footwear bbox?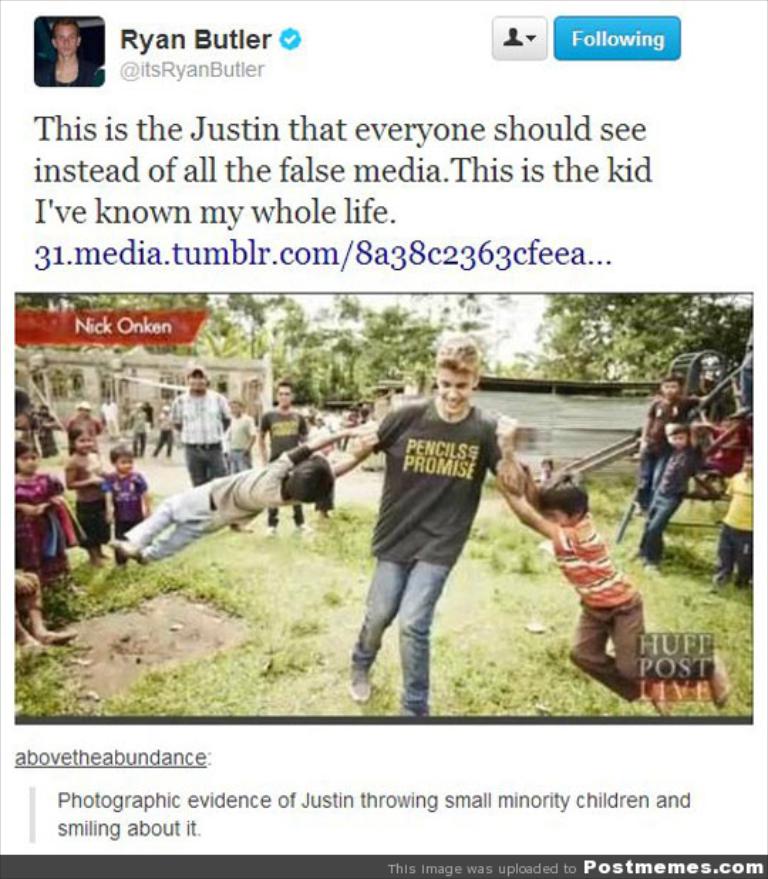
detection(644, 565, 656, 577)
